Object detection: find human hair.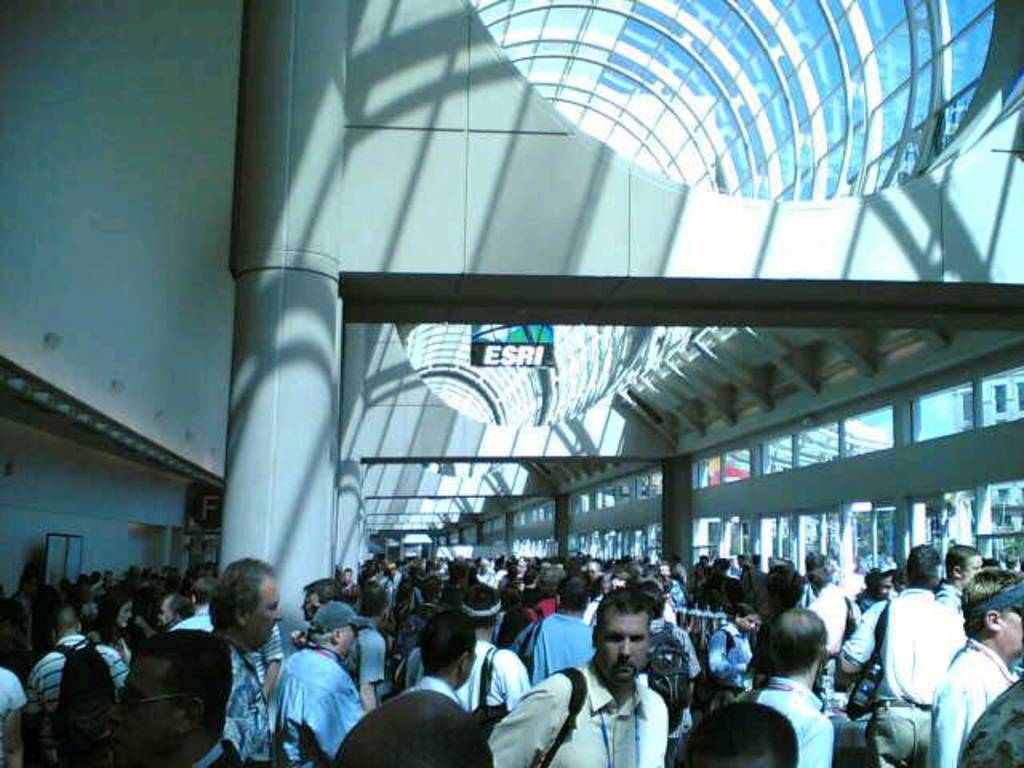
select_region(762, 565, 805, 611).
